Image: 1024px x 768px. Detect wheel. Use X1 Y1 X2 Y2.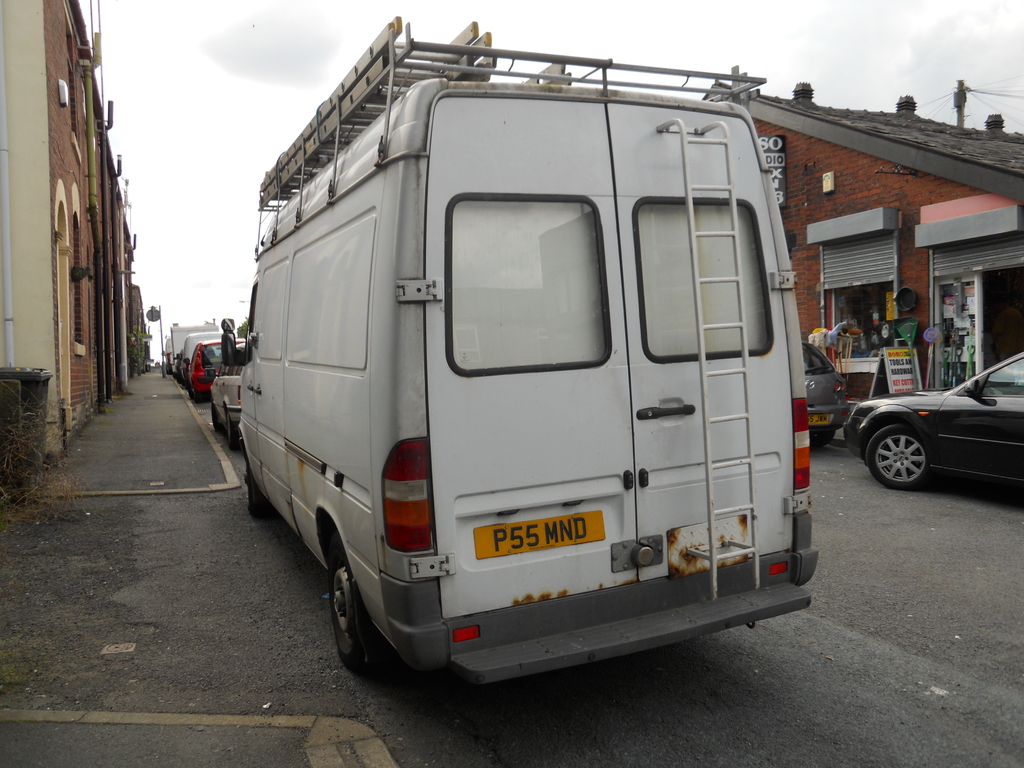
326 547 374 675.
